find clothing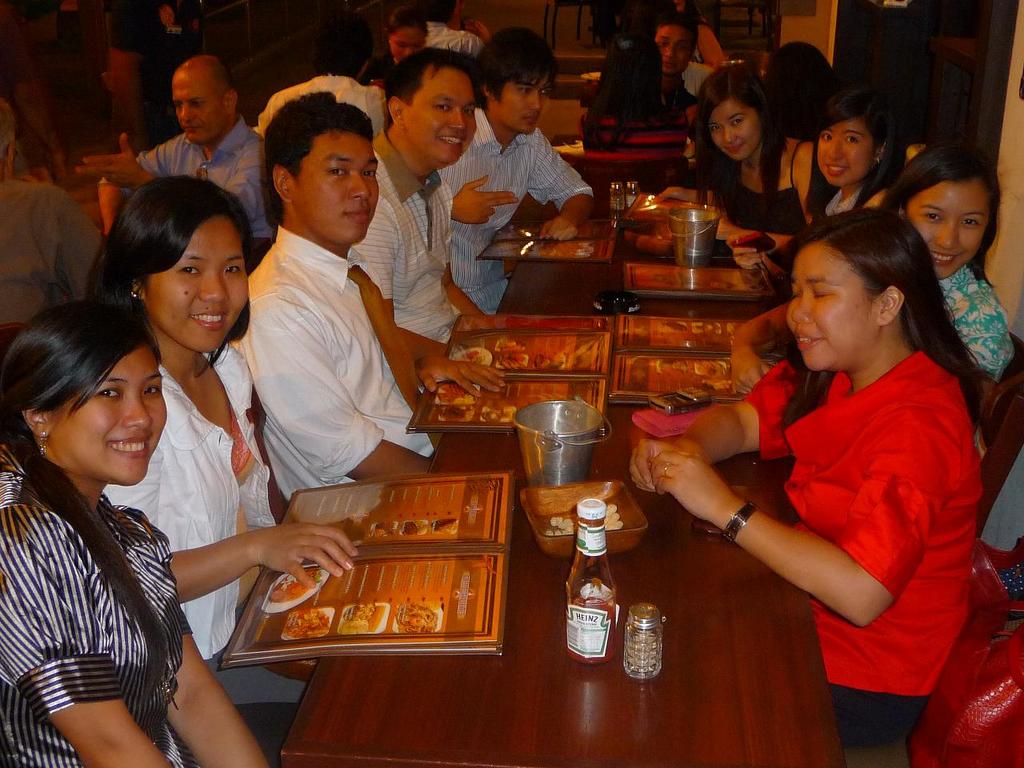
(0,0,1023,767)
